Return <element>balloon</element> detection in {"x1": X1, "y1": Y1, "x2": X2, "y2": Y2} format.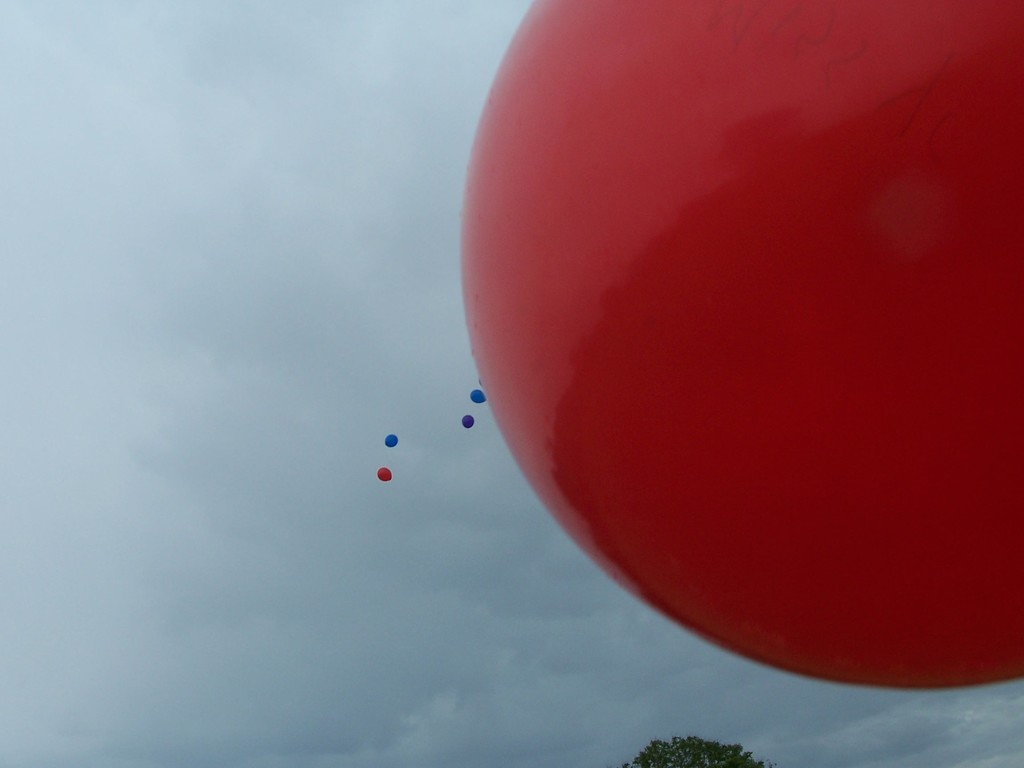
{"x1": 385, "y1": 433, "x2": 399, "y2": 447}.
